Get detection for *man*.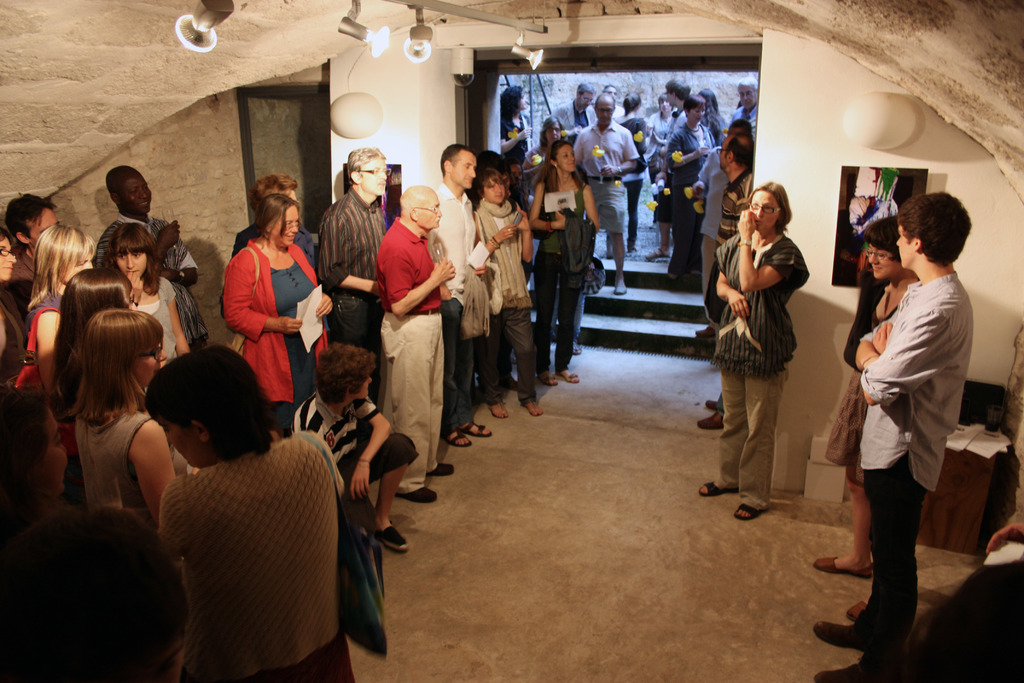
Detection: x1=573 y1=92 x2=644 y2=293.
